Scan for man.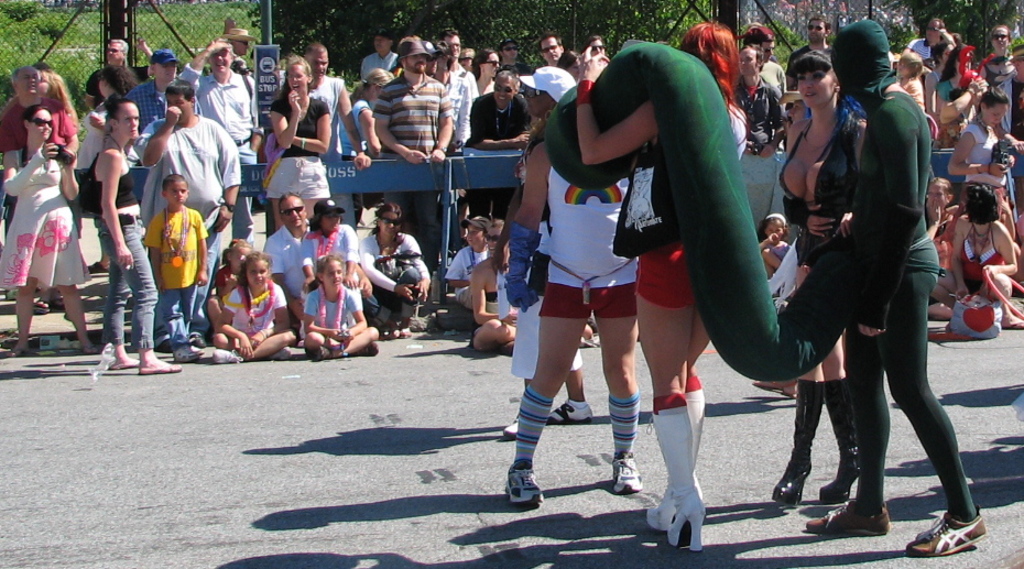
Scan result: detection(182, 40, 265, 169).
